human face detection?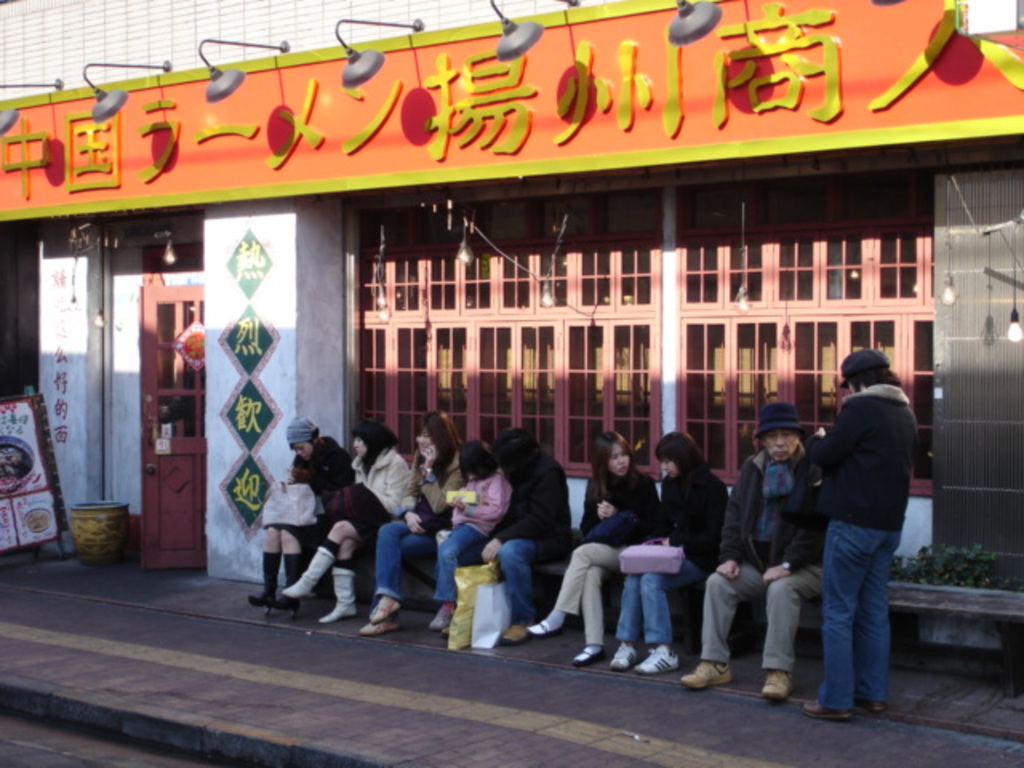
box(354, 435, 366, 461)
